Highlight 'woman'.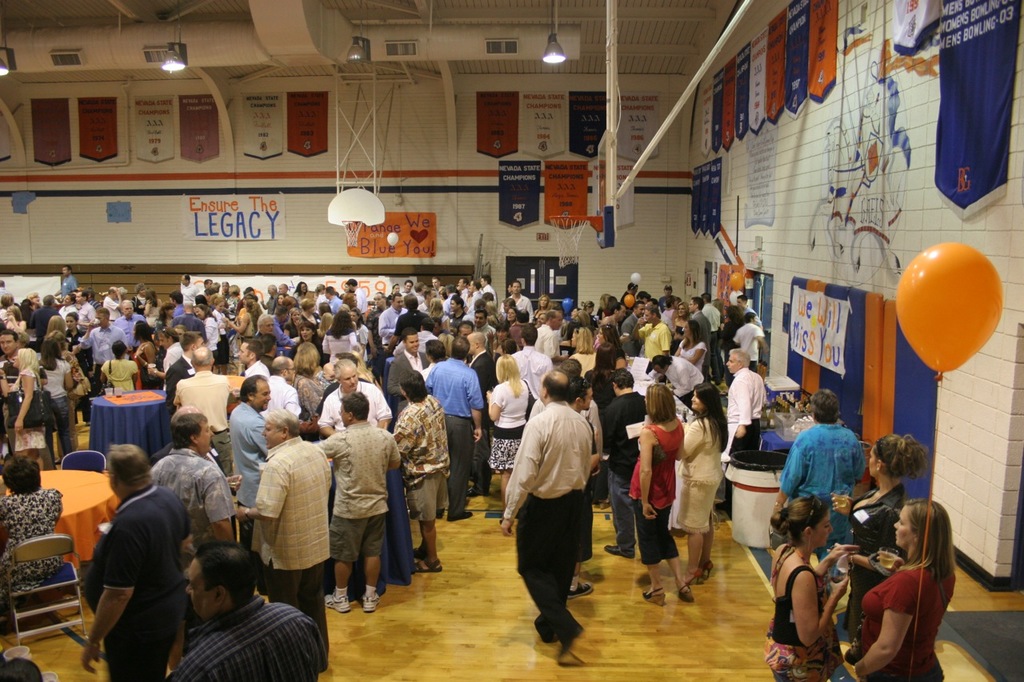
Highlighted region: (x1=0, y1=349, x2=54, y2=463).
